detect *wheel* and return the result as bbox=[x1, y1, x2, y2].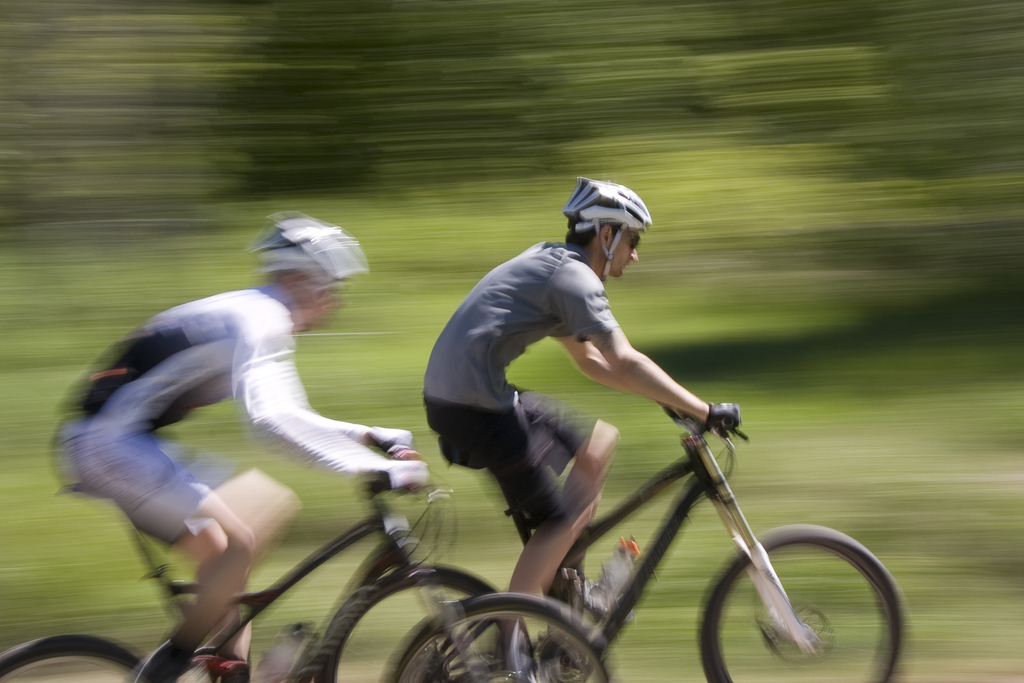
bbox=[378, 594, 613, 682].
